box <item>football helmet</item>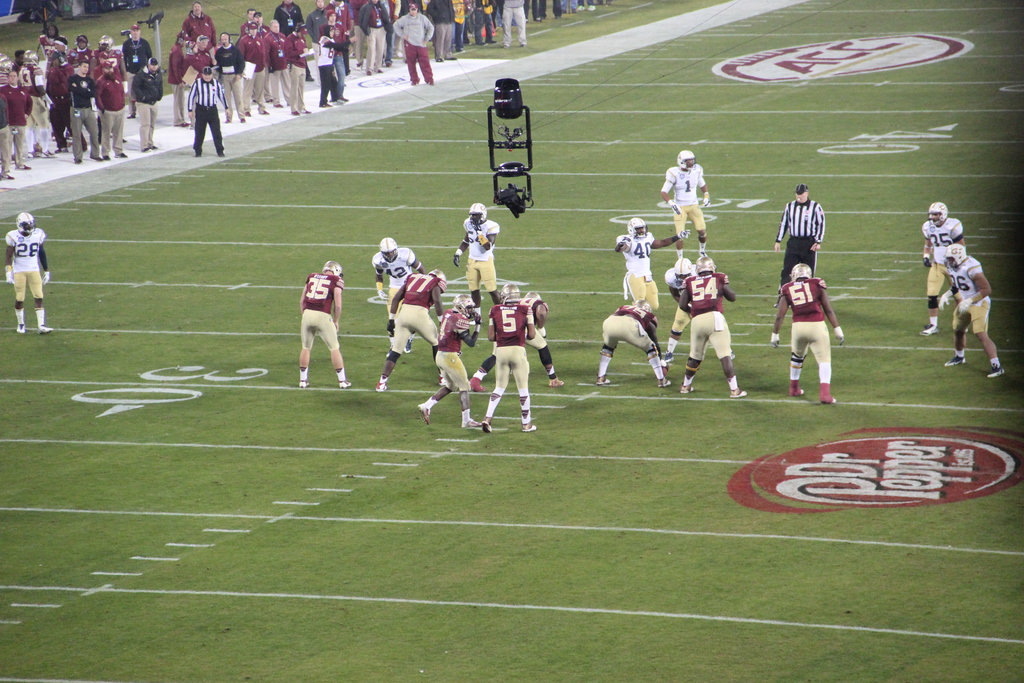
(left=637, top=299, right=649, bottom=312)
